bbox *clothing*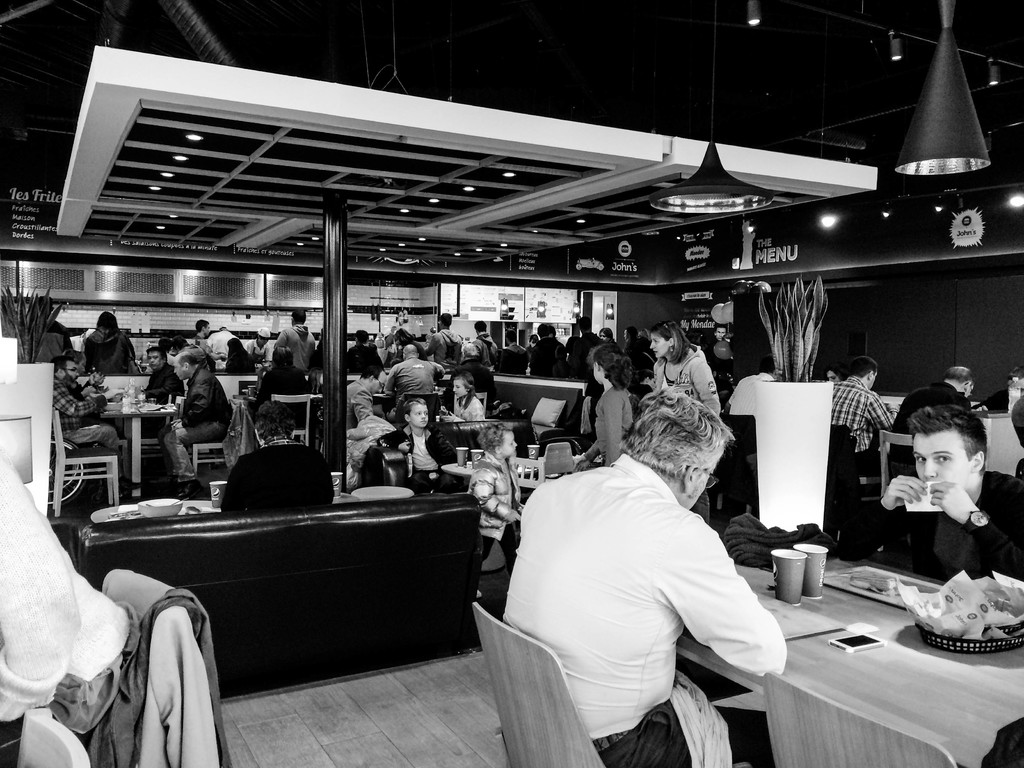
(x1=79, y1=321, x2=136, y2=376)
